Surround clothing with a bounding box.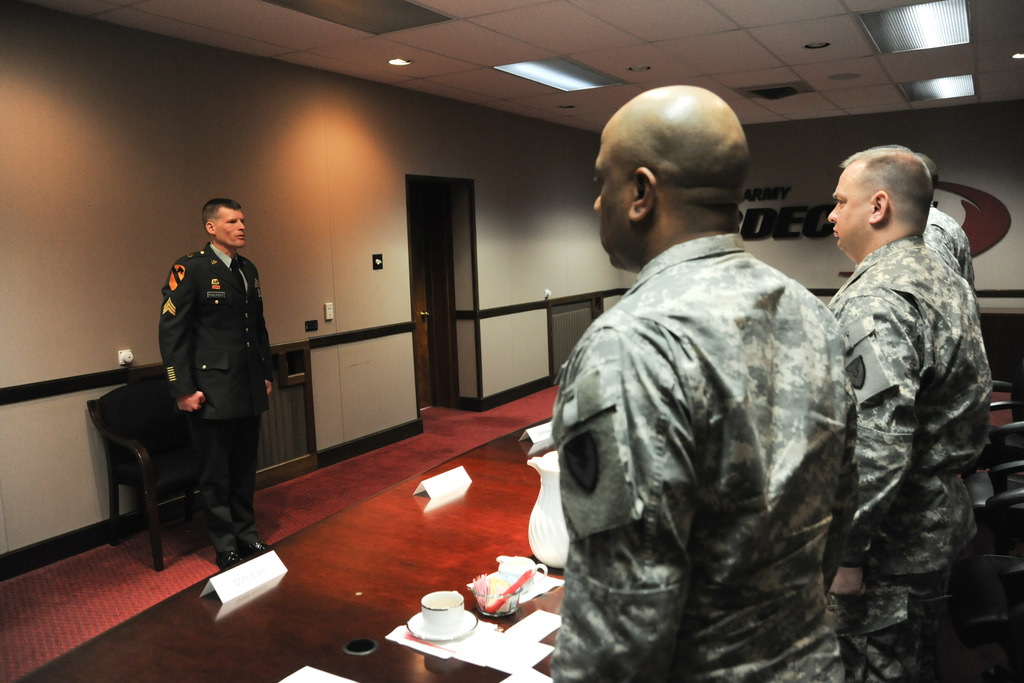
{"x1": 157, "y1": 238, "x2": 280, "y2": 555}.
